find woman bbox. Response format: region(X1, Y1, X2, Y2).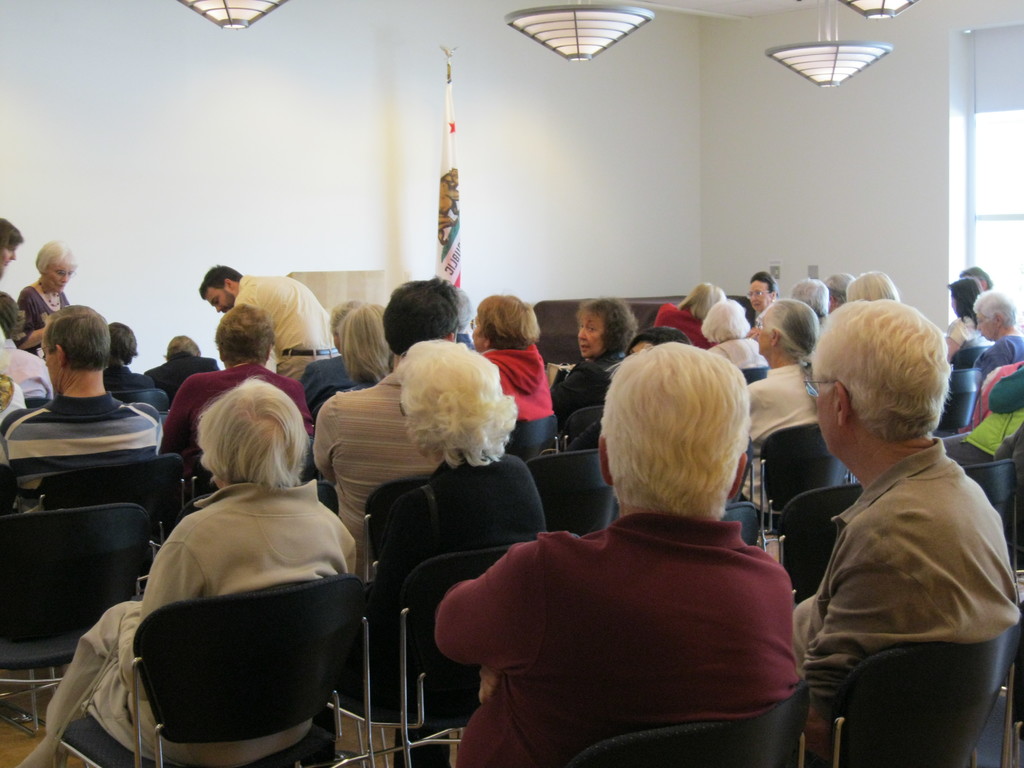
region(748, 268, 779, 329).
